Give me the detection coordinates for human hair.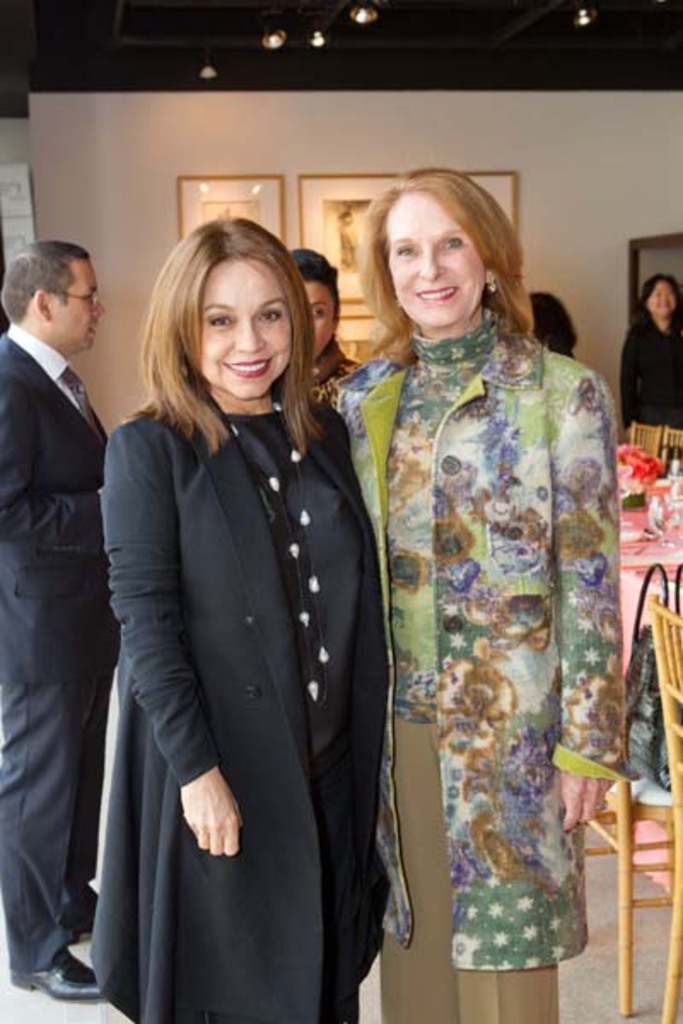
<bbox>0, 234, 104, 319</bbox>.
